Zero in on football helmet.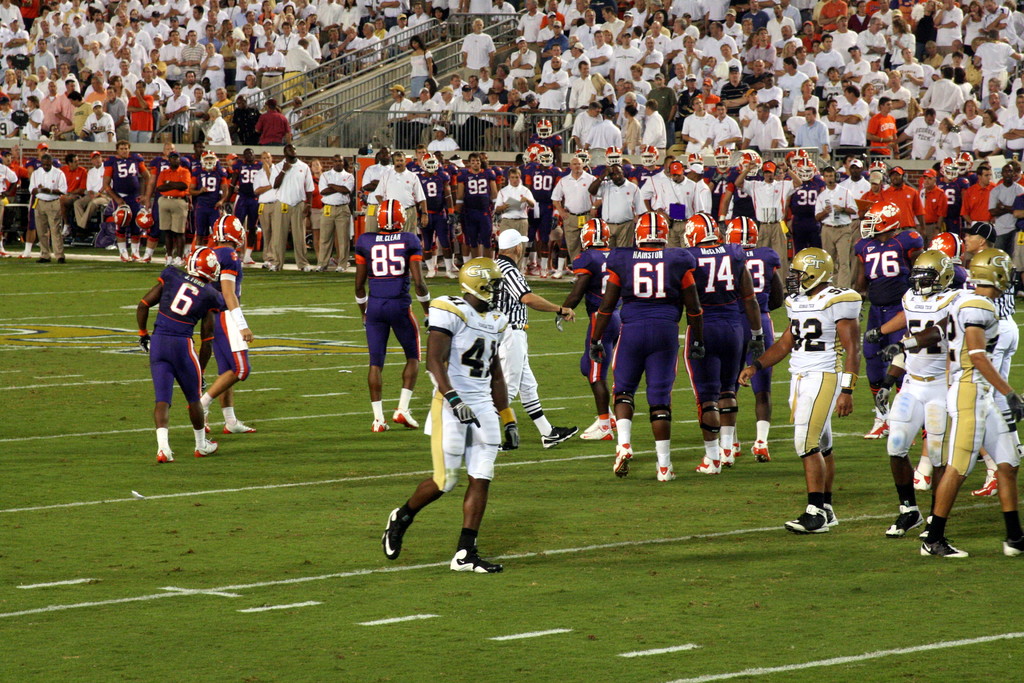
Zeroed in: select_region(205, 215, 248, 258).
